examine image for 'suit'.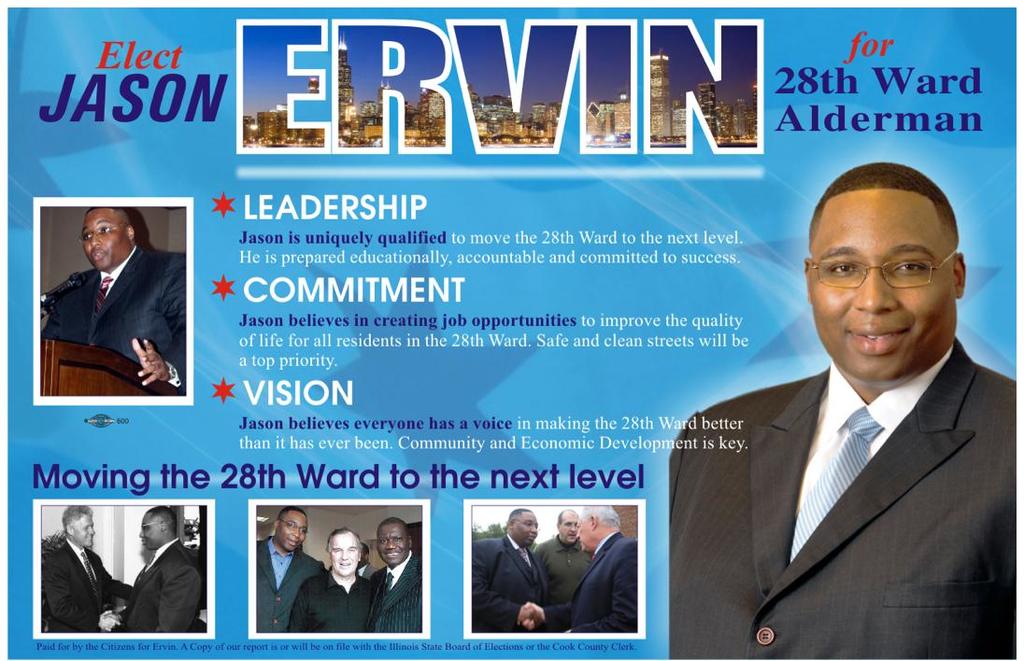
Examination result: l=358, t=551, r=423, b=637.
